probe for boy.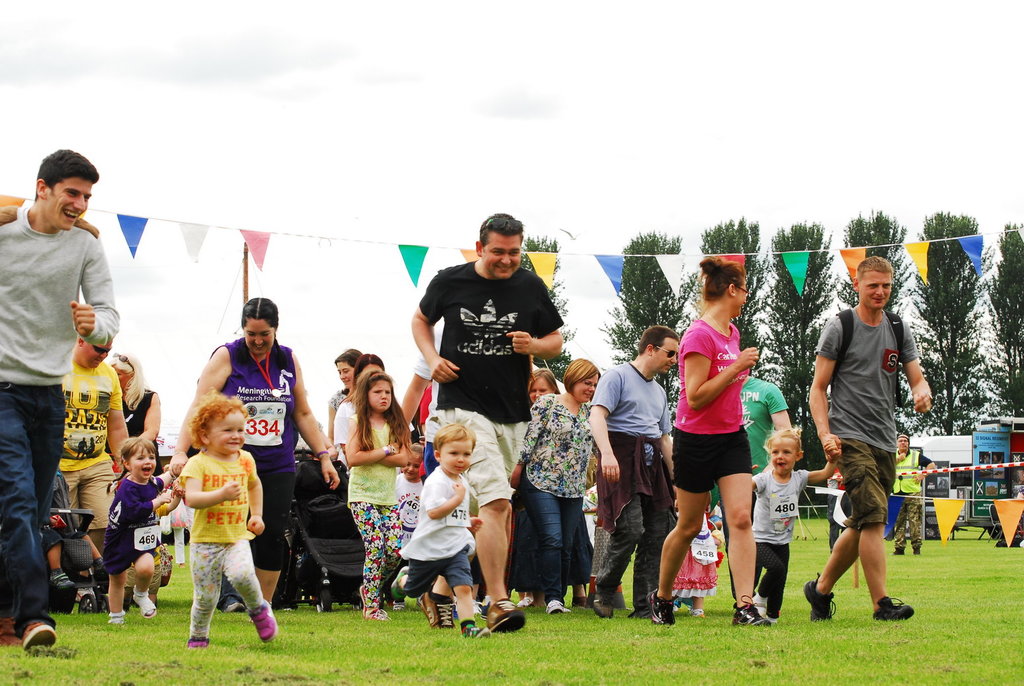
Probe result: detection(95, 433, 178, 628).
